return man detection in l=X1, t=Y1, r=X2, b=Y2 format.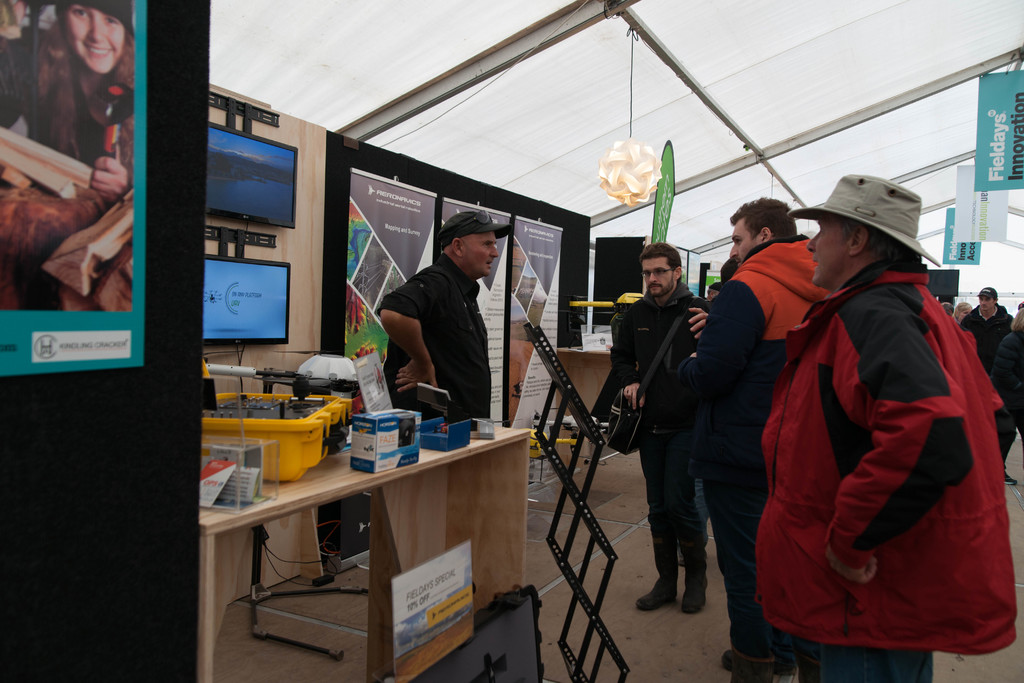
l=960, t=287, r=1011, b=370.
